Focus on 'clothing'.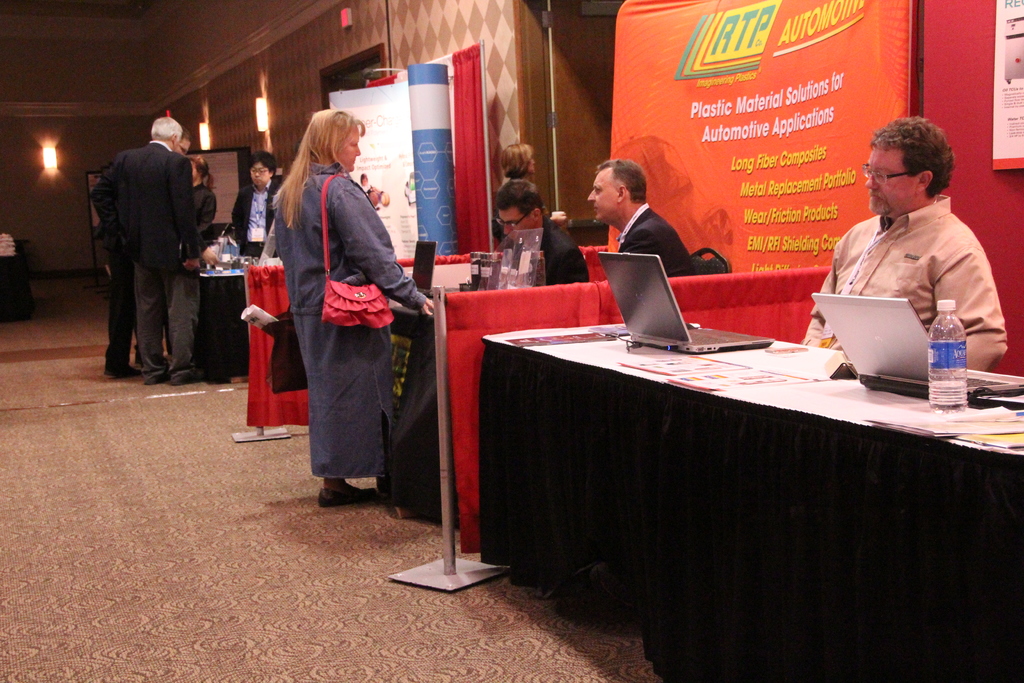
Focused at <box>237,239,264,259</box>.
